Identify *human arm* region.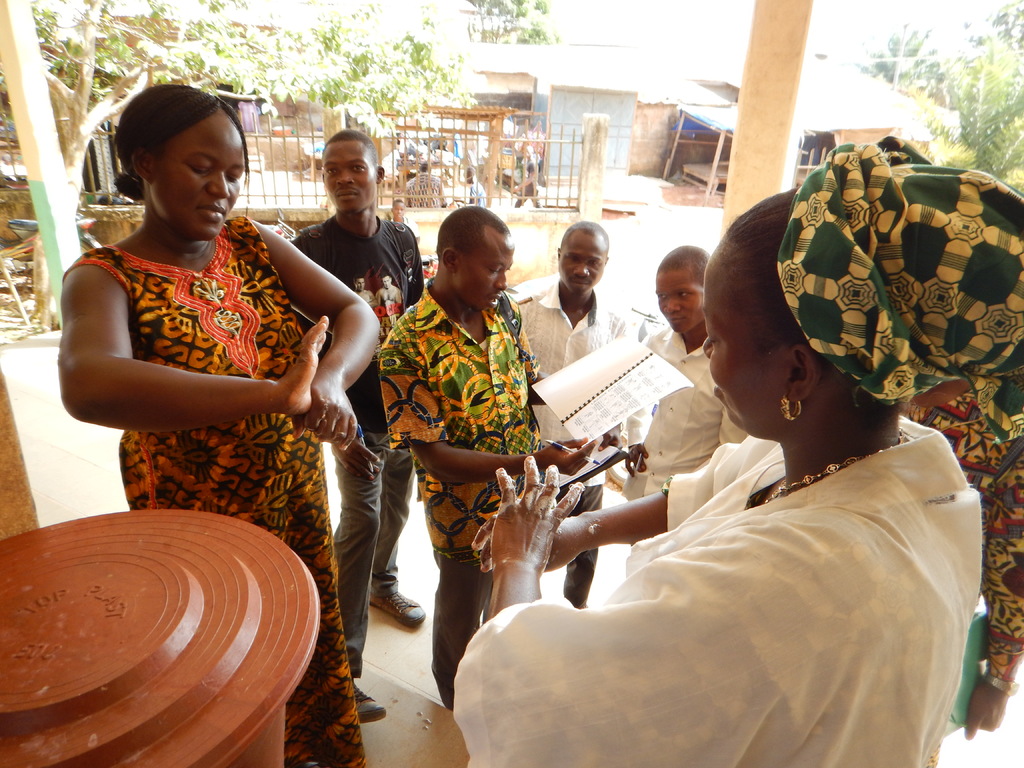
Region: (525, 367, 620, 450).
